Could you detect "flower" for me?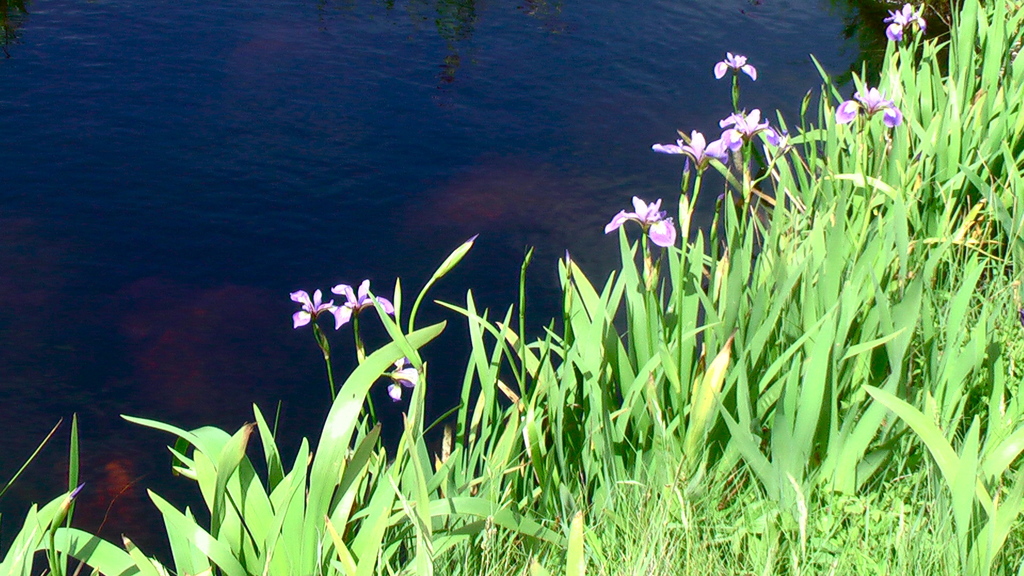
Detection result: (x1=886, y1=3, x2=927, y2=42).
